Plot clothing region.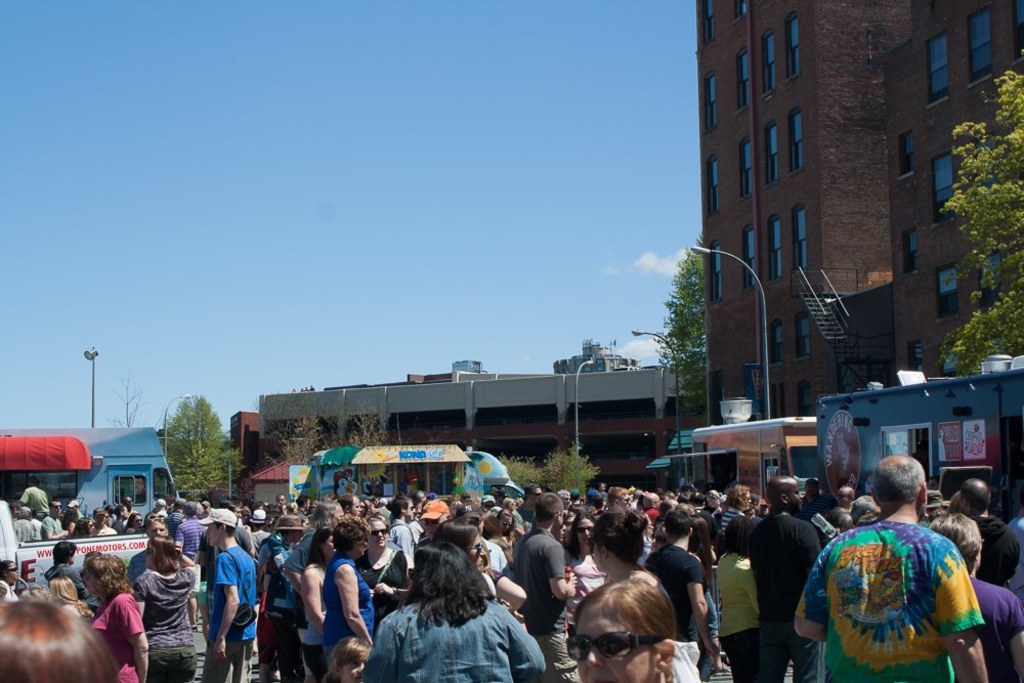
Plotted at (left=820, top=503, right=990, bottom=682).
